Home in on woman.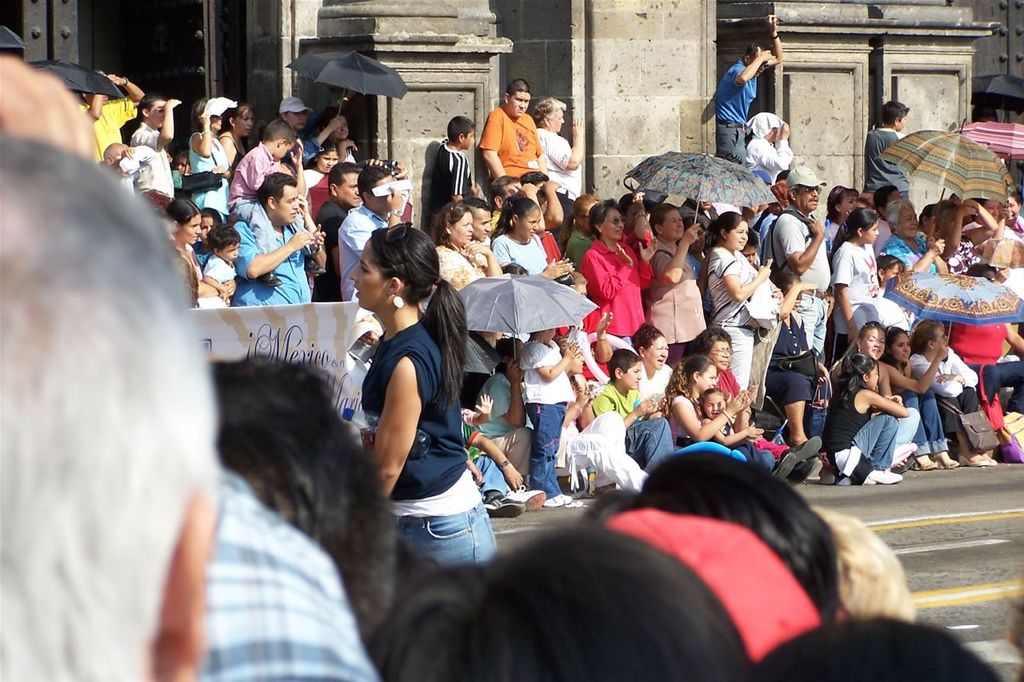
Homed in at <region>644, 201, 703, 366</region>.
